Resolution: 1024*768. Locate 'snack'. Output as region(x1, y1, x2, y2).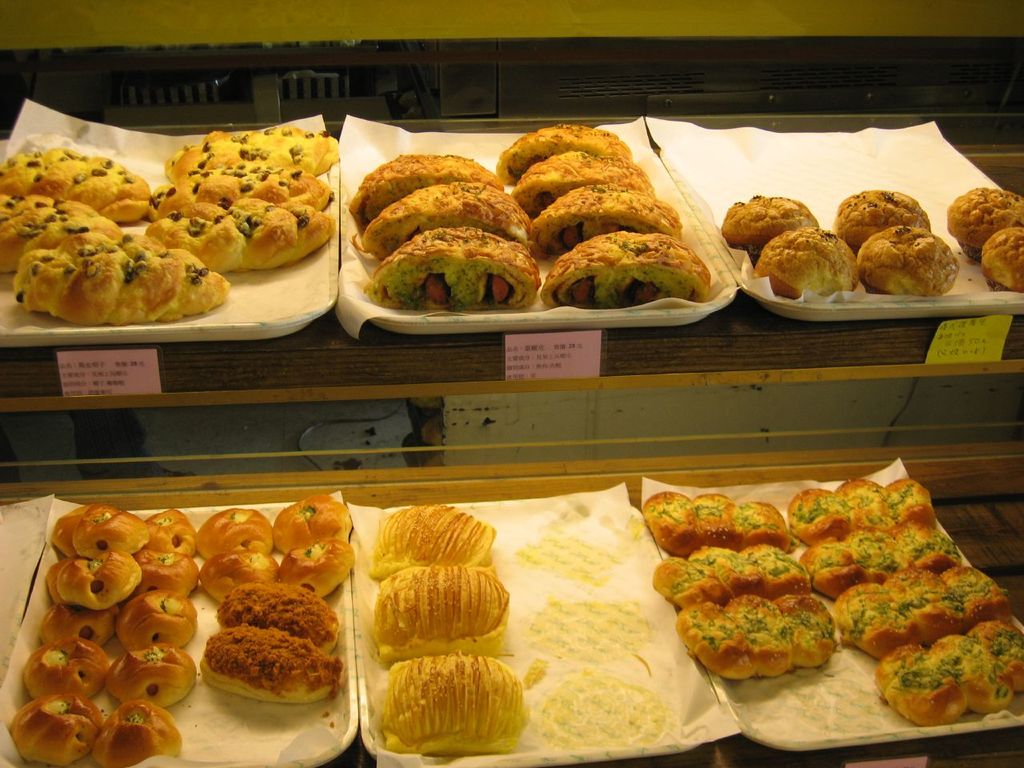
region(722, 191, 1023, 297).
